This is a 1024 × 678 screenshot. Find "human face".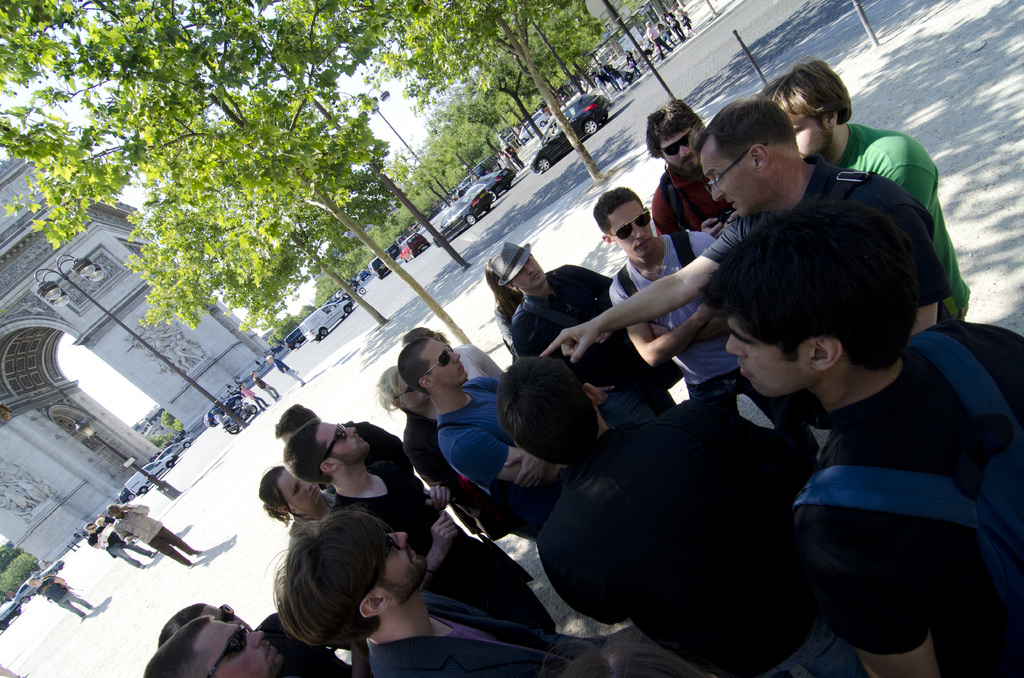
Bounding box: x1=656, y1=131, x2=700, y2=169.
